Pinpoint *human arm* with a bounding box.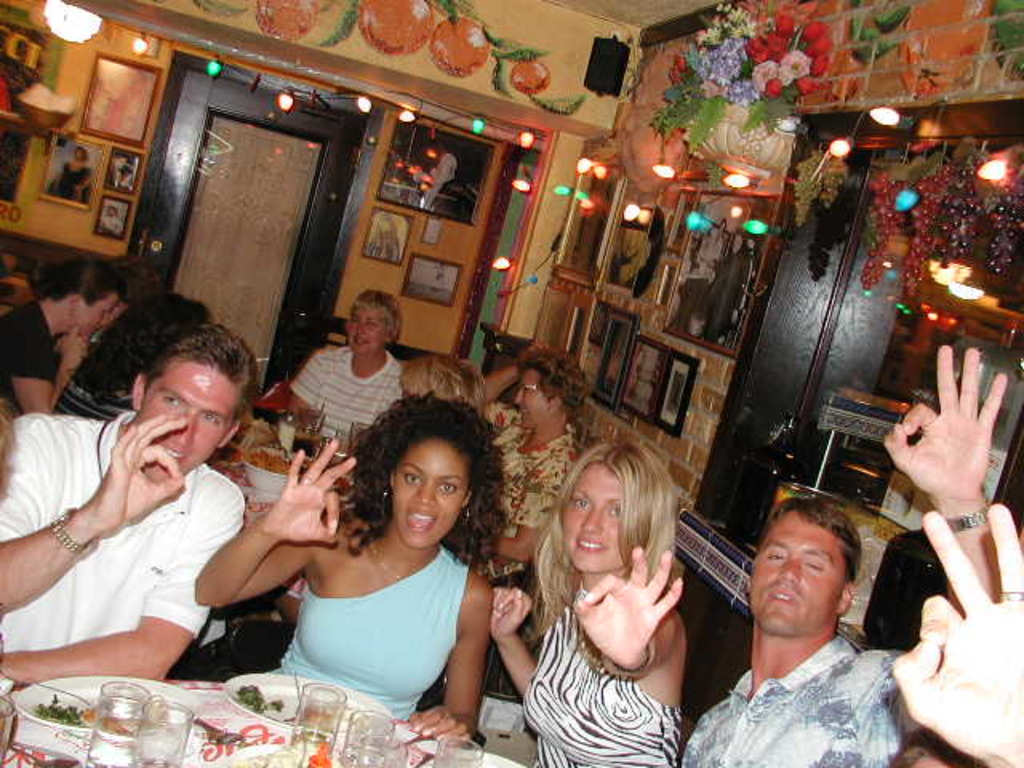
3 405 187 605.
